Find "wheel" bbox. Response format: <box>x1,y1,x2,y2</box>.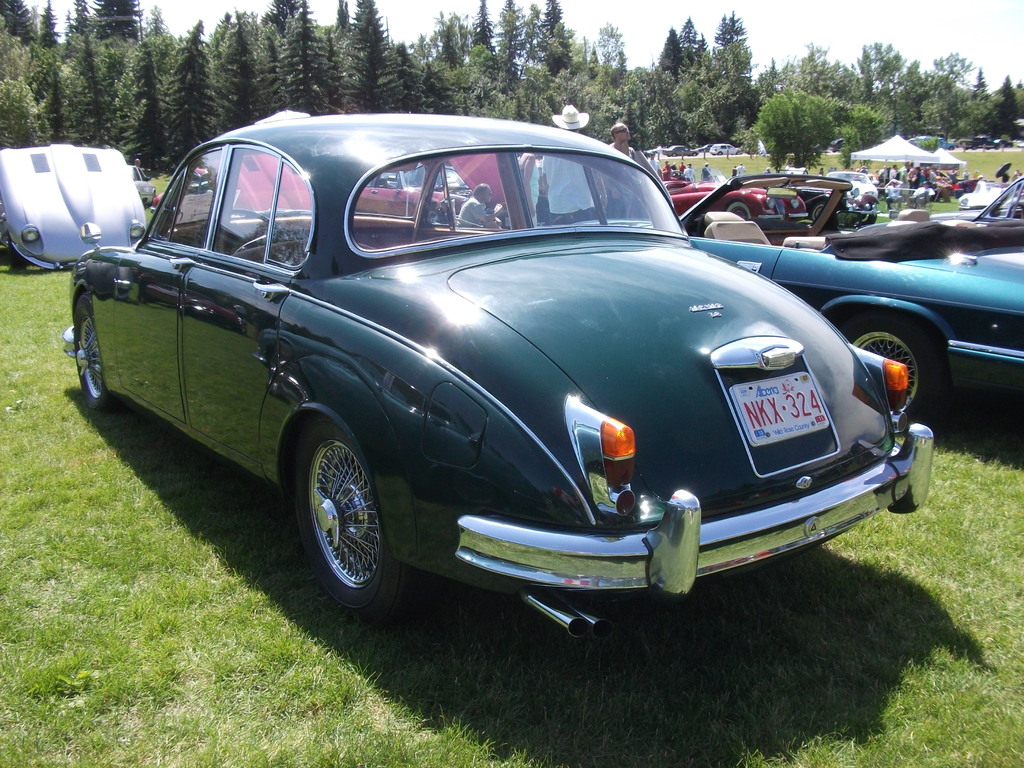
<box>286,421,401,616</box>.
